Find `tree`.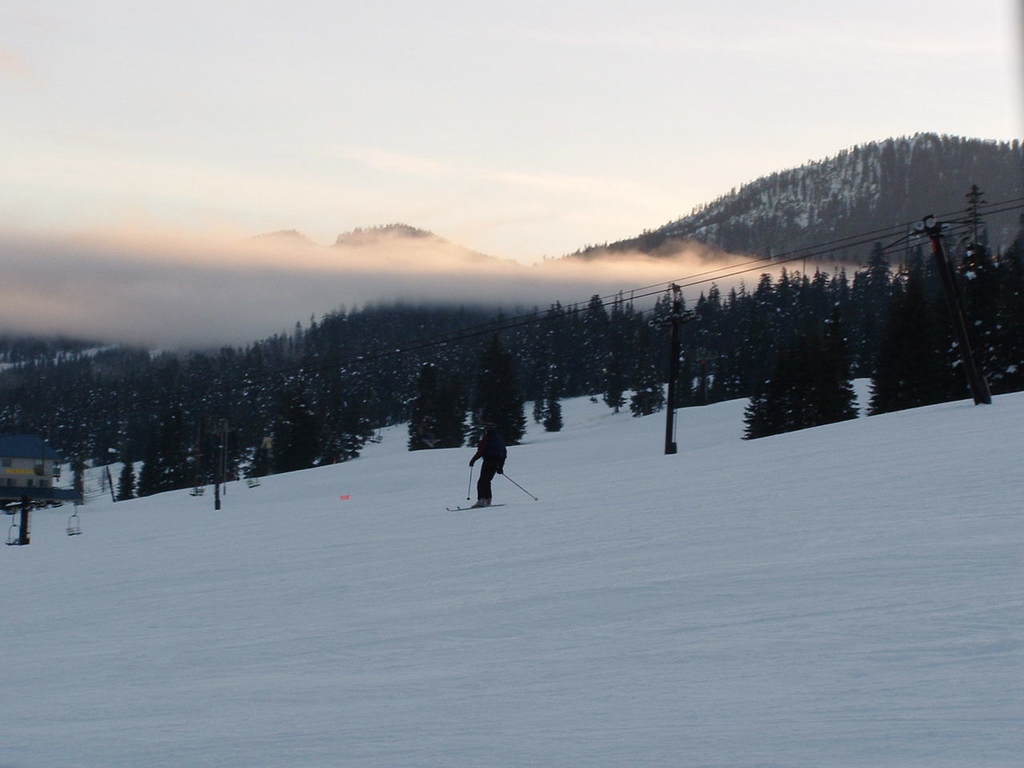
(x1=411, y1=360, x2=473, y2=466).
